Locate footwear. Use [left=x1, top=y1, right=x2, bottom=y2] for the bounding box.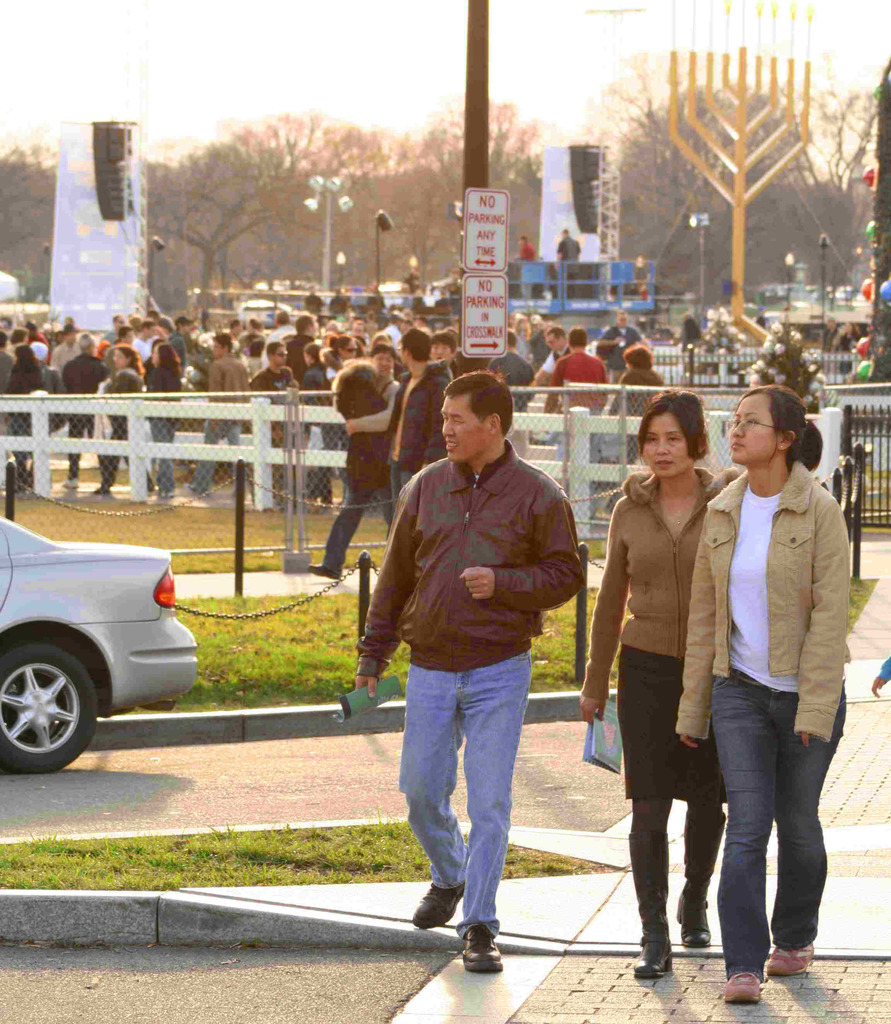
[left=720, top=972, right=762, bottom=1004].
